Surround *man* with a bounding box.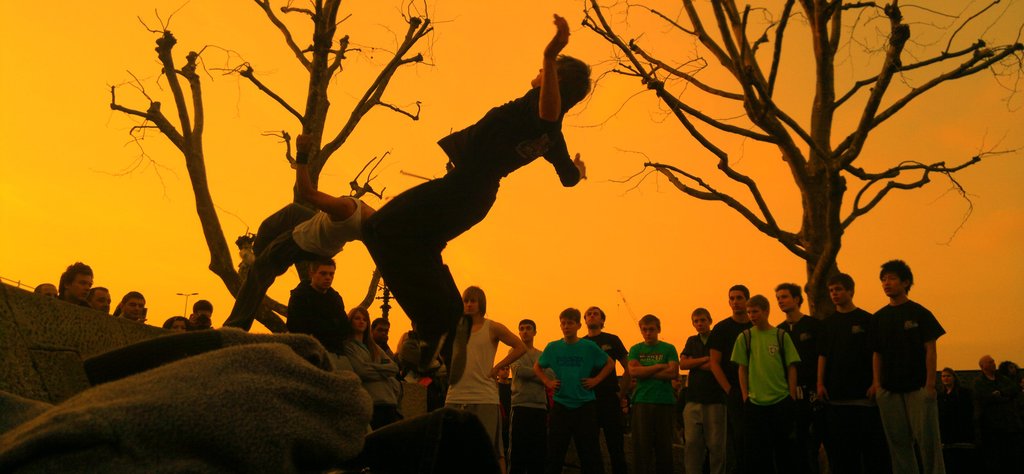
l=285, t=252, r=353, b=342.
